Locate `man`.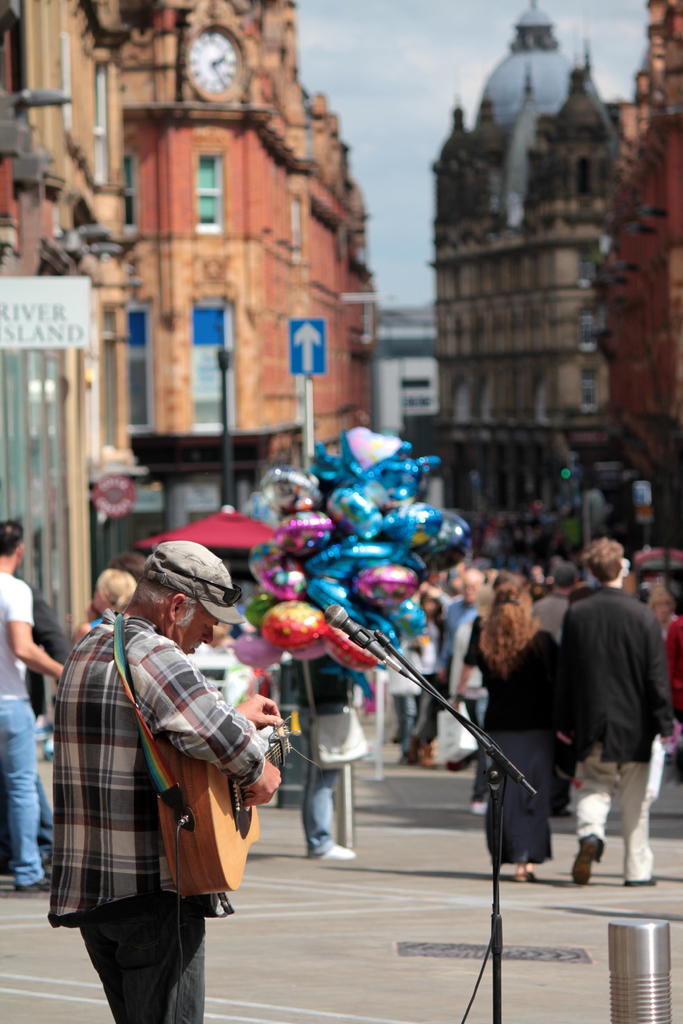
Bounding box: 299:648:360:860.
